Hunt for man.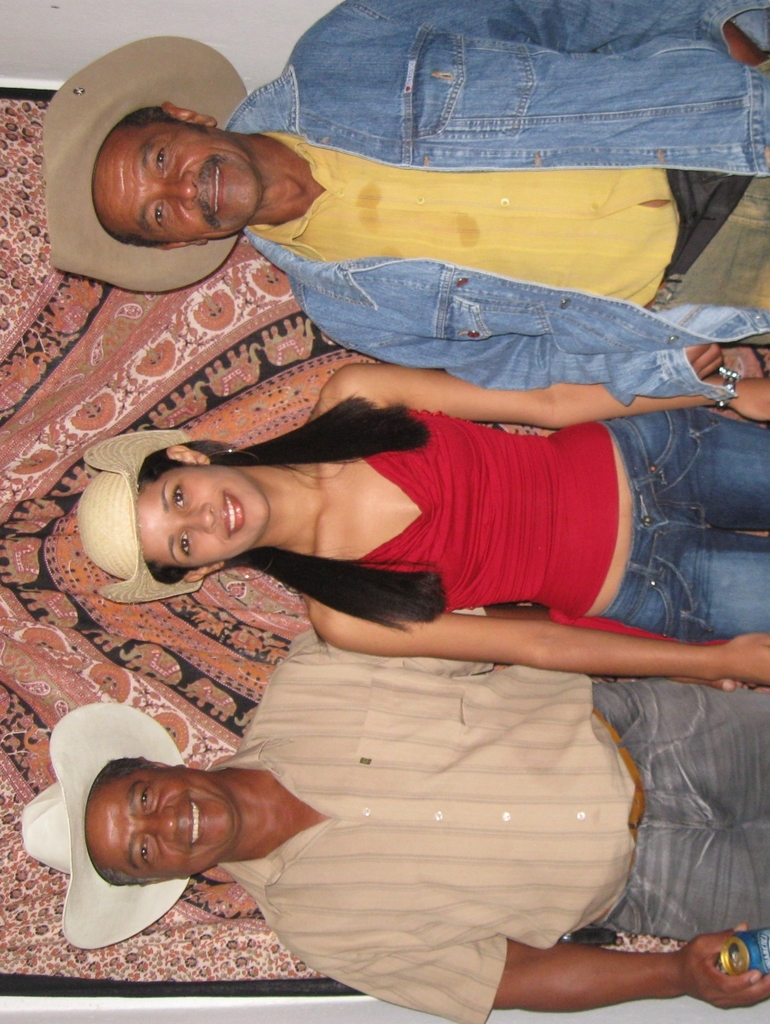
Hunted down at Rect(23, 610, 769, 1023).
